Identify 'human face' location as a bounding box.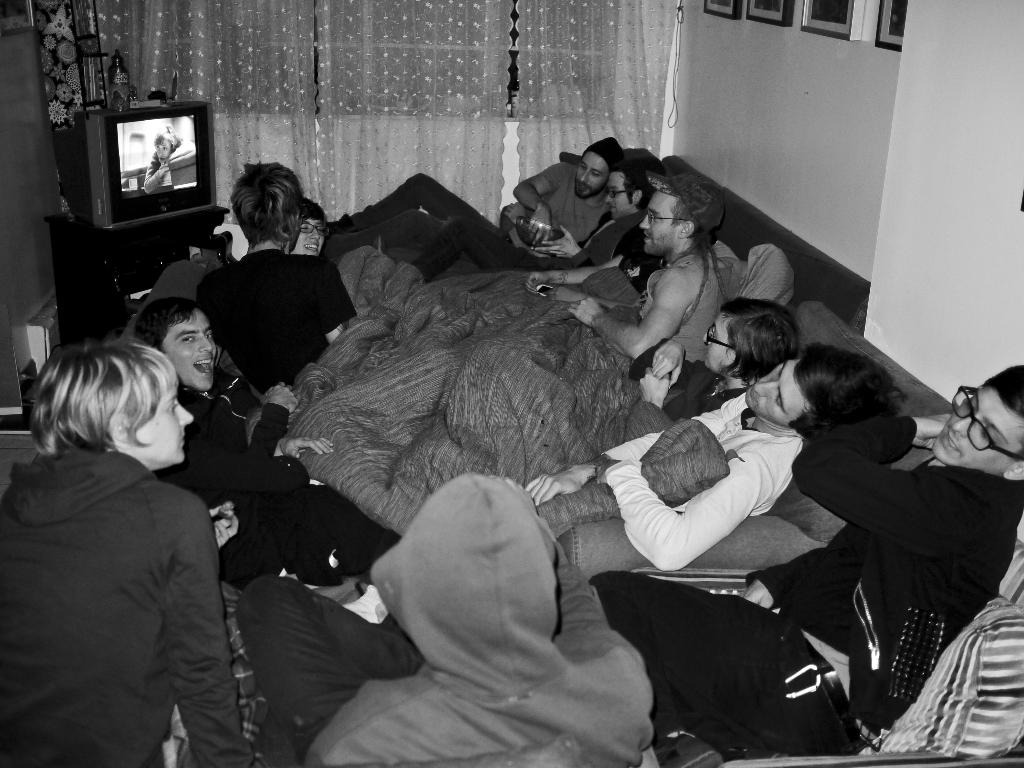
x1=700 y1=312 x2=731 y2=366.
